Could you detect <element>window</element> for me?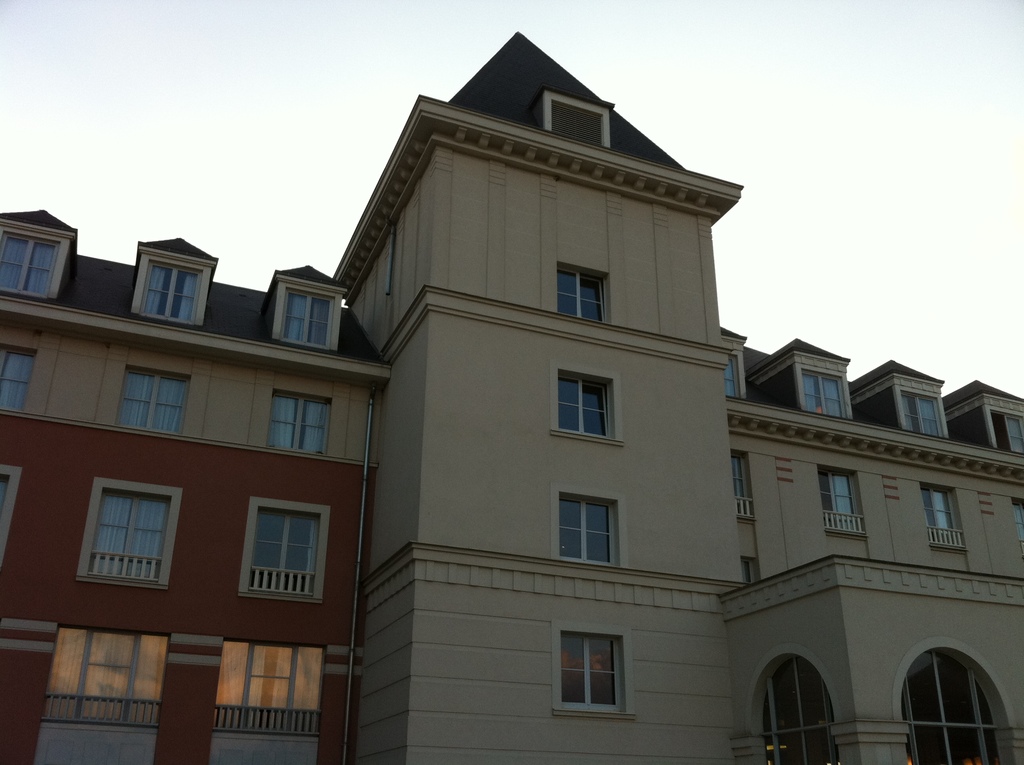
Detection result: (x1=137, y1=255, x2=216, y2=332).
